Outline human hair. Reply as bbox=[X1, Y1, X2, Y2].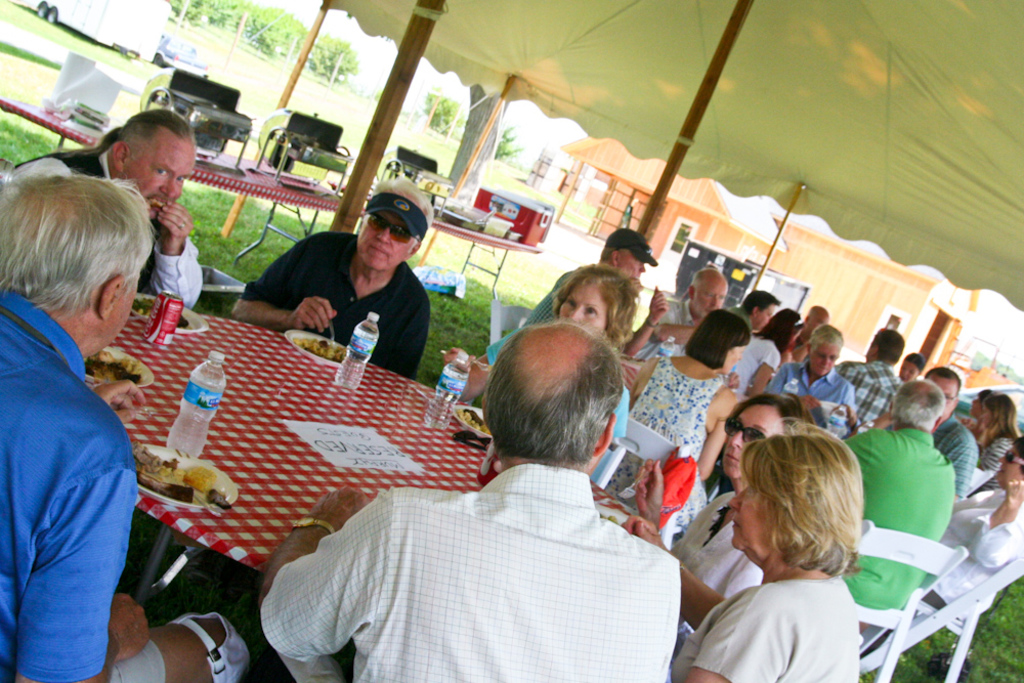
bbox=[72, 110, 195, 159].
